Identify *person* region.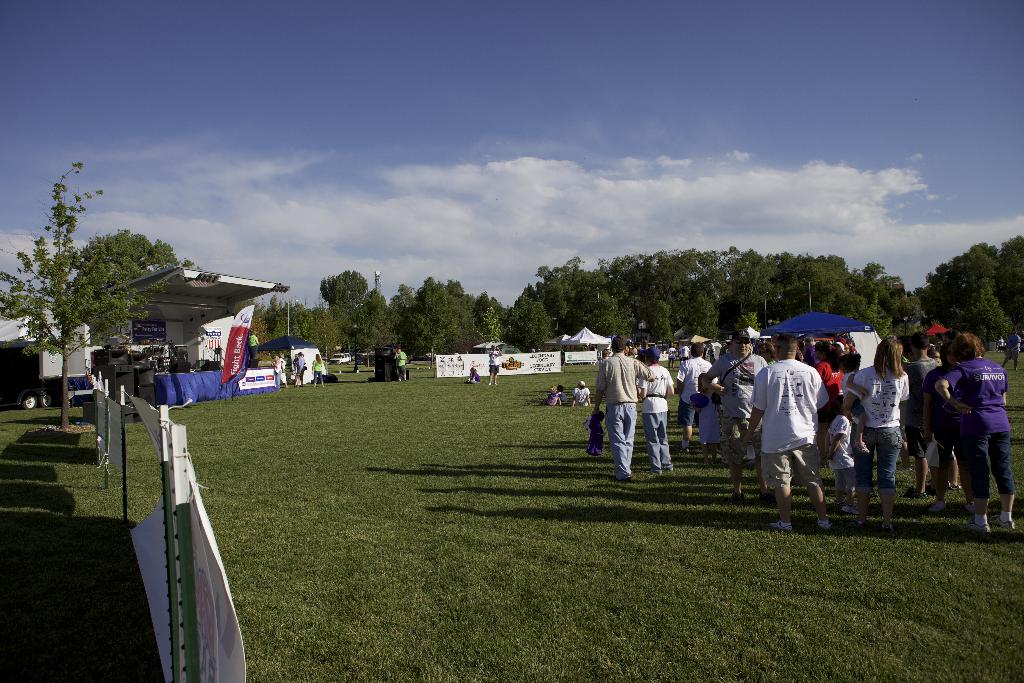
Region: x1=269 y1=354 x2=281 y2=390.
